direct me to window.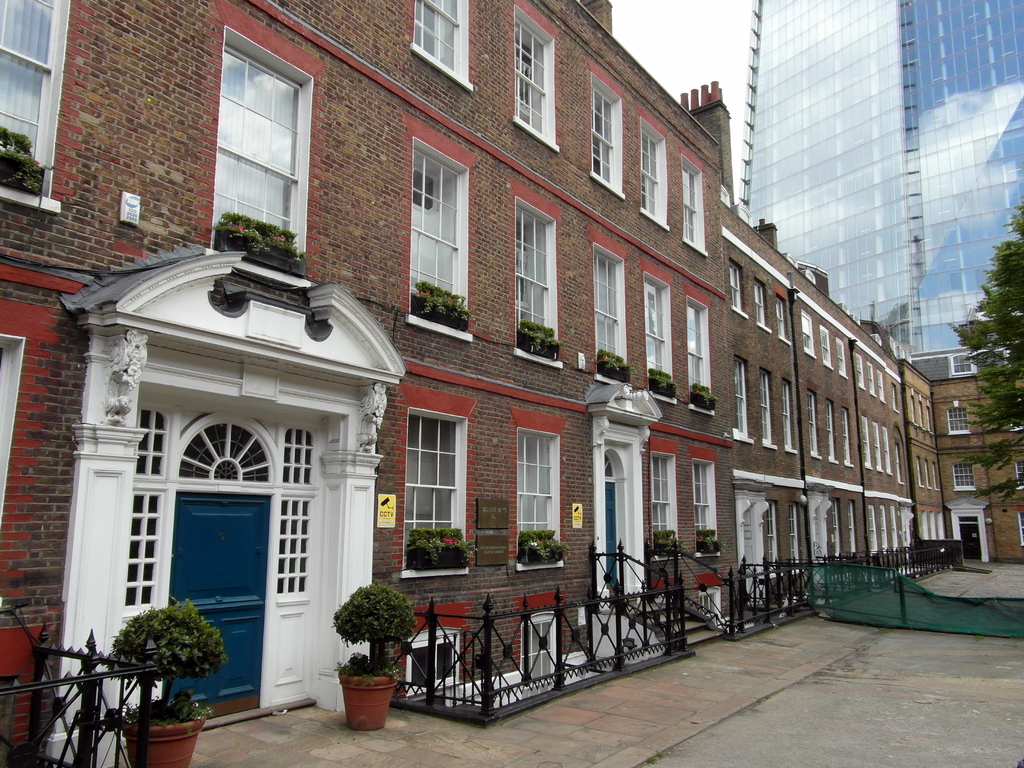
Direction: <region>821, 320, 836, 360</region>.
